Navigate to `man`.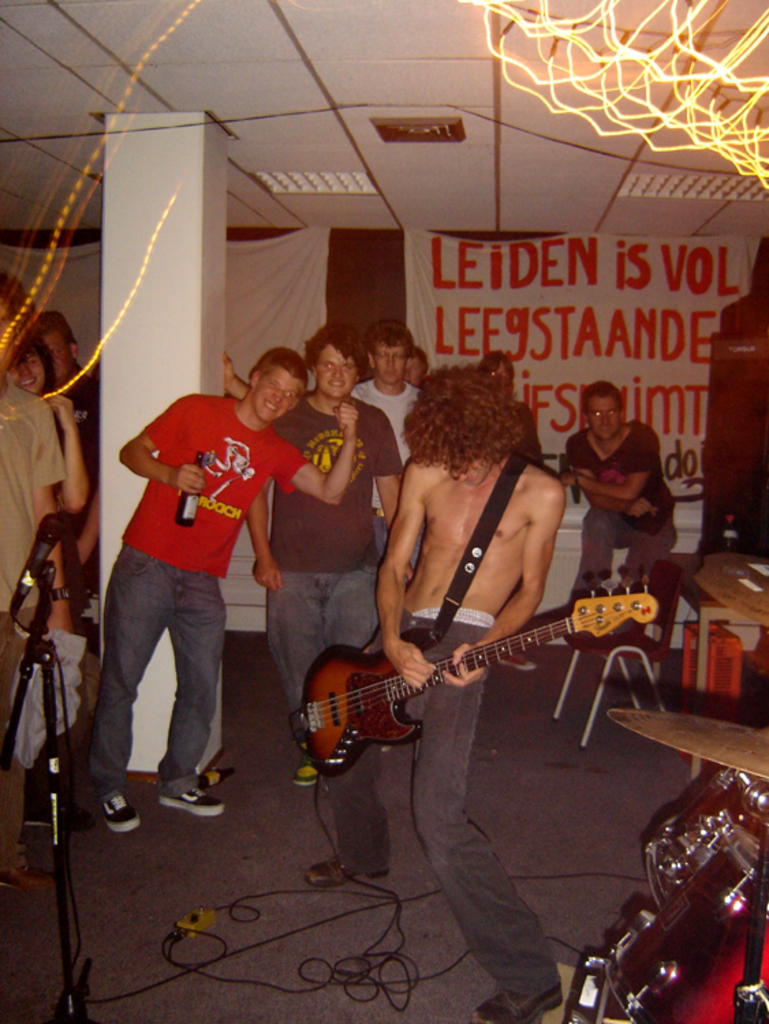
Navigation target: <bbox>87, 366, 294, 825</bbox>.
